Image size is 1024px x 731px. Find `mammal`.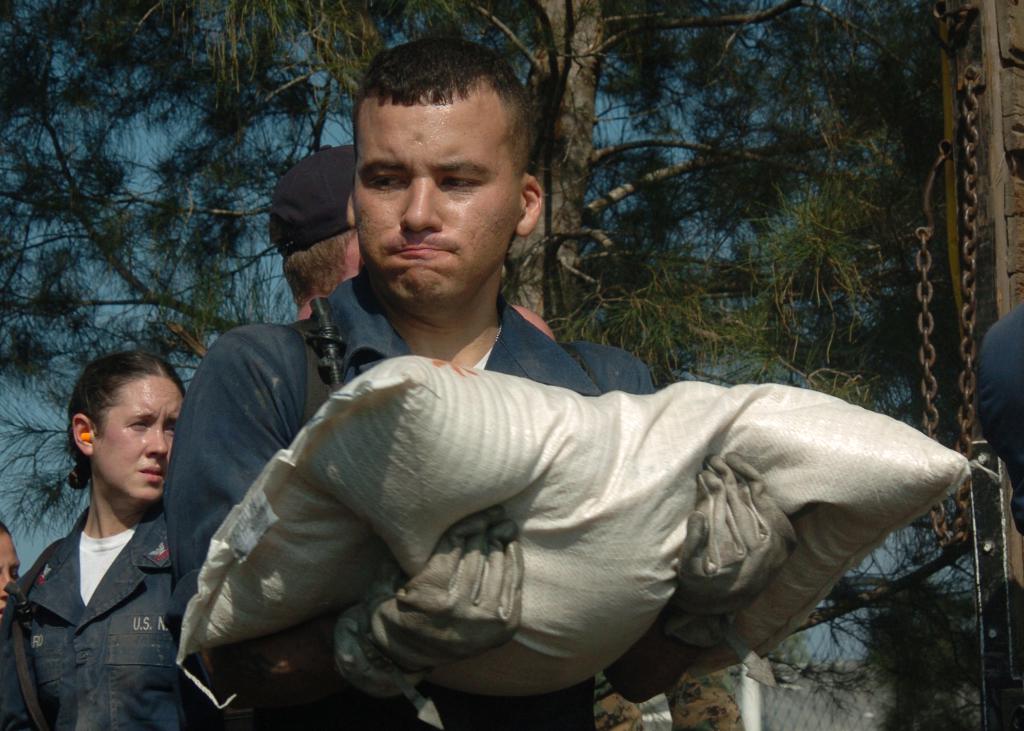
(16,330,215,728).
